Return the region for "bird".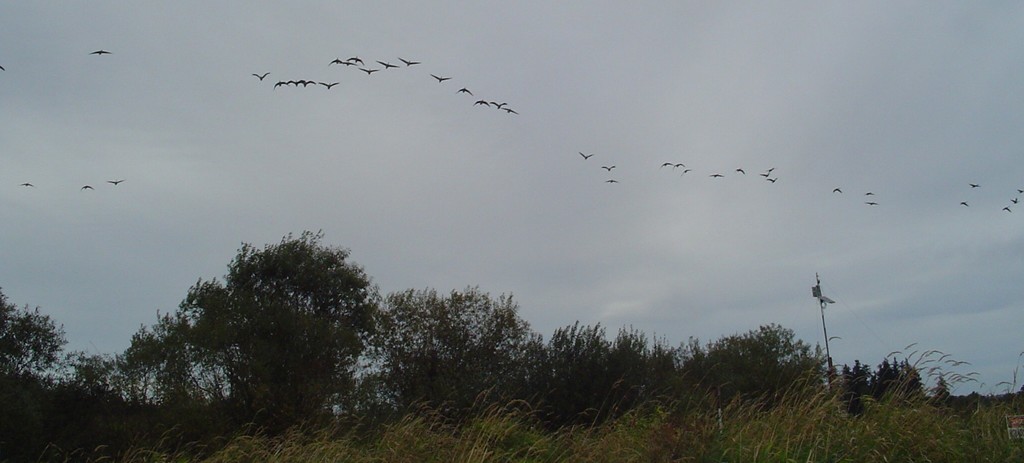
select_region(959, 199, 971, 207).
